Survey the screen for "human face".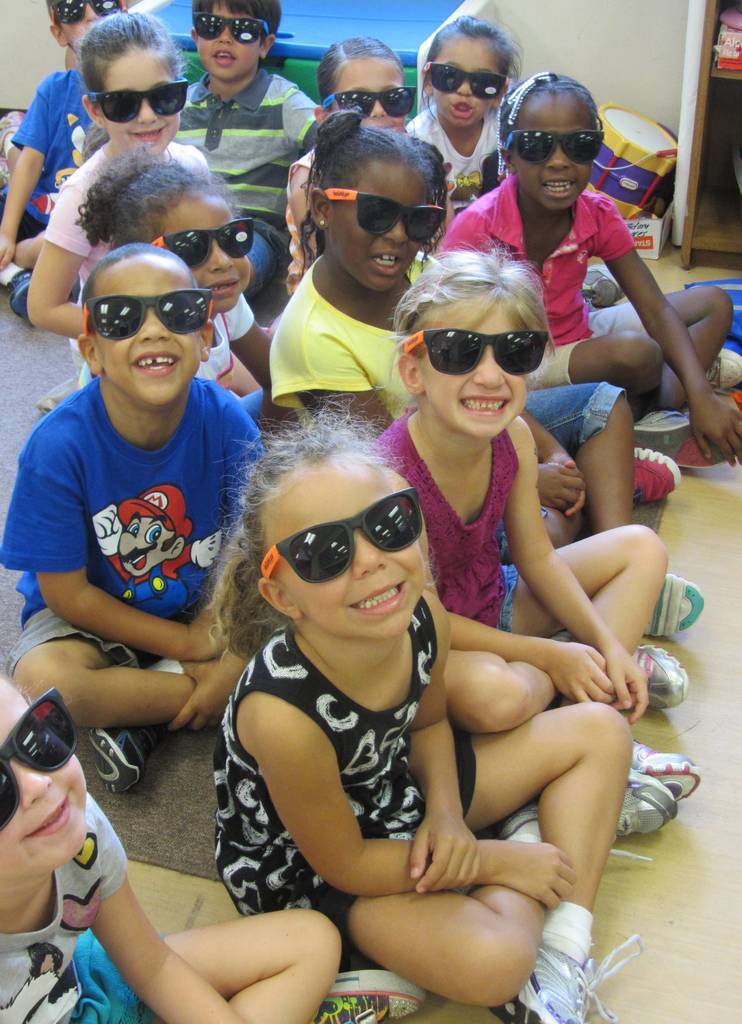
Survey found: pyautogui.locateOnScreen(93, 251, 198, 415).
